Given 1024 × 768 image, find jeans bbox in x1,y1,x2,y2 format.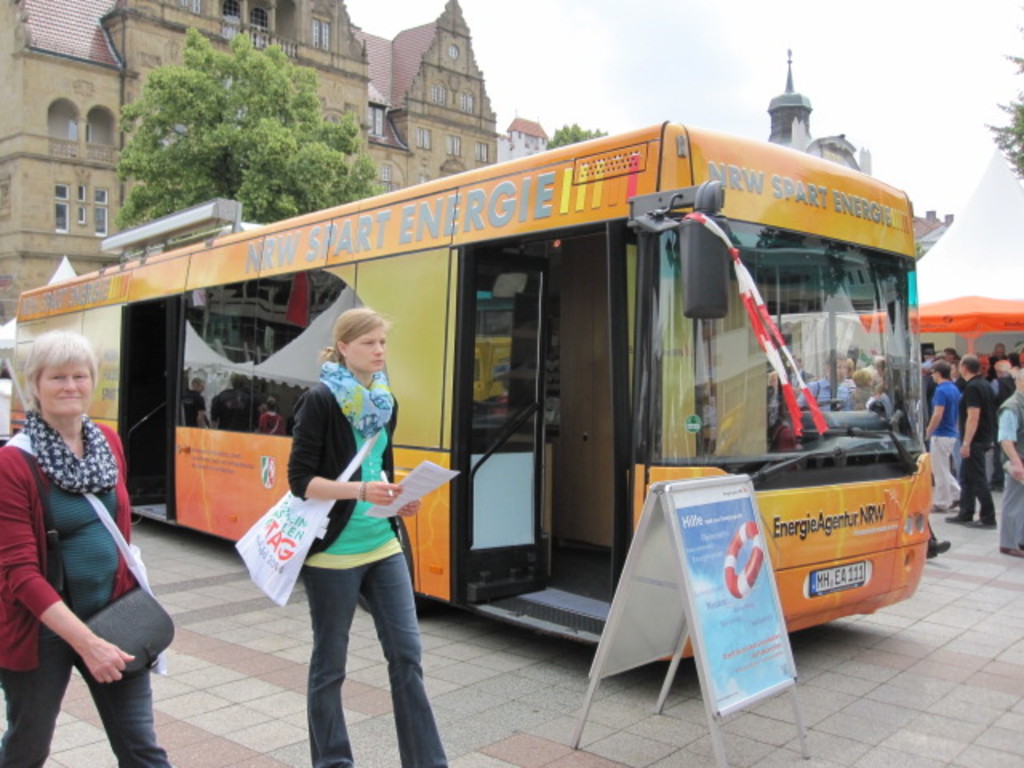
0,637,176,766.
